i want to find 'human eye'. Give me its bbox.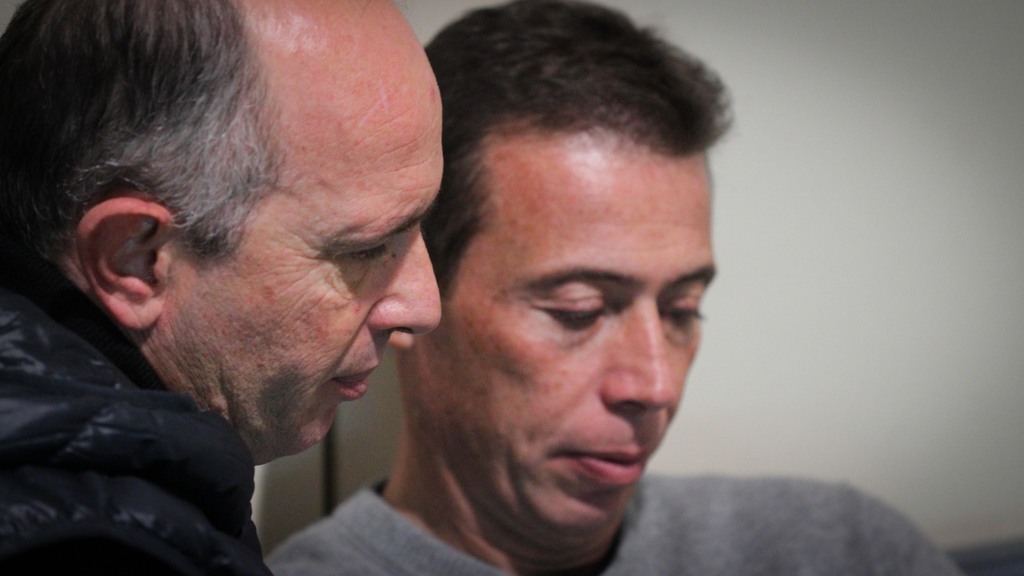
657:292:707:330.
